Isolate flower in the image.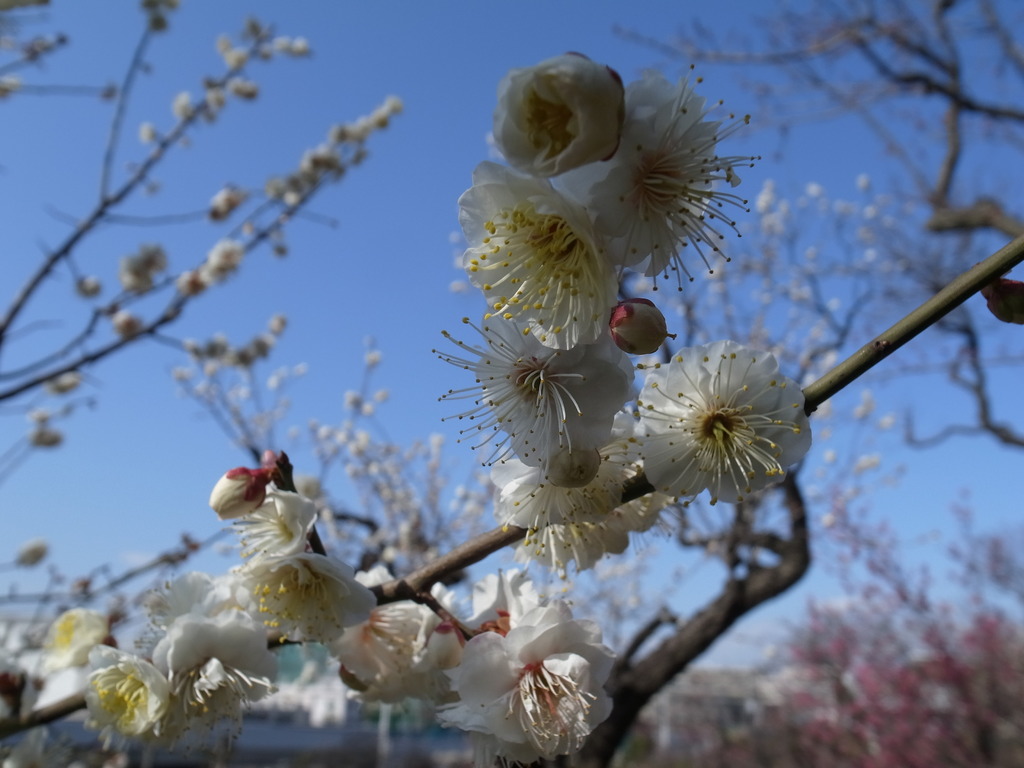
Isolated region: (x1=449, y1=161, x2=614, y2=349).
